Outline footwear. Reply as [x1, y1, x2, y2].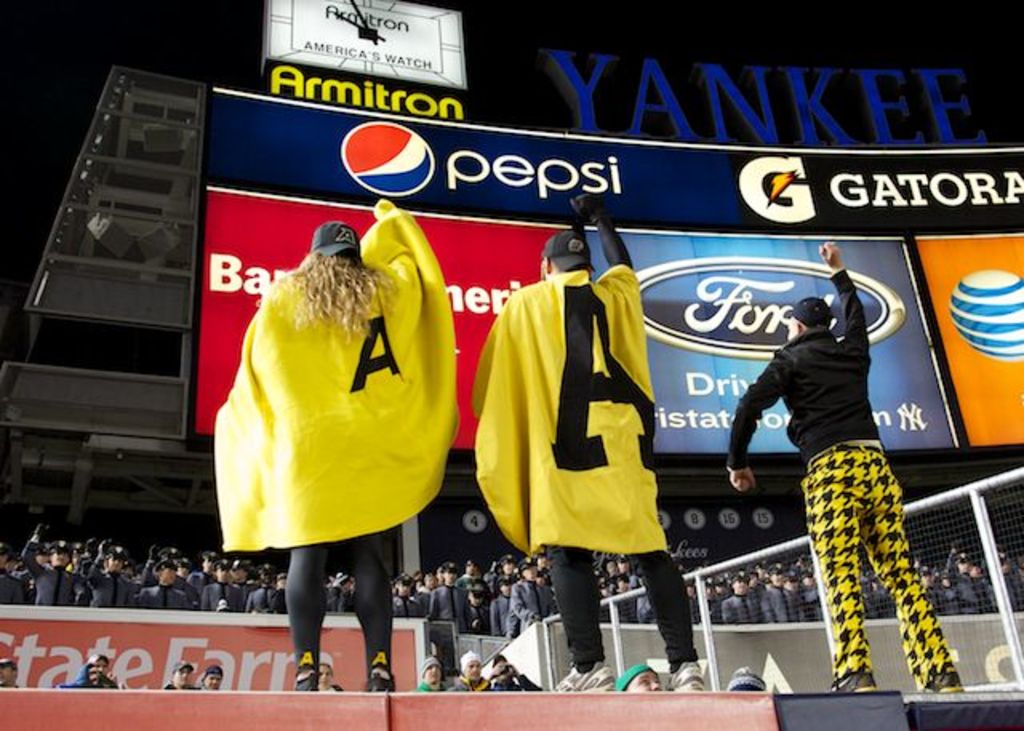
[827, 661, 883, 691].
